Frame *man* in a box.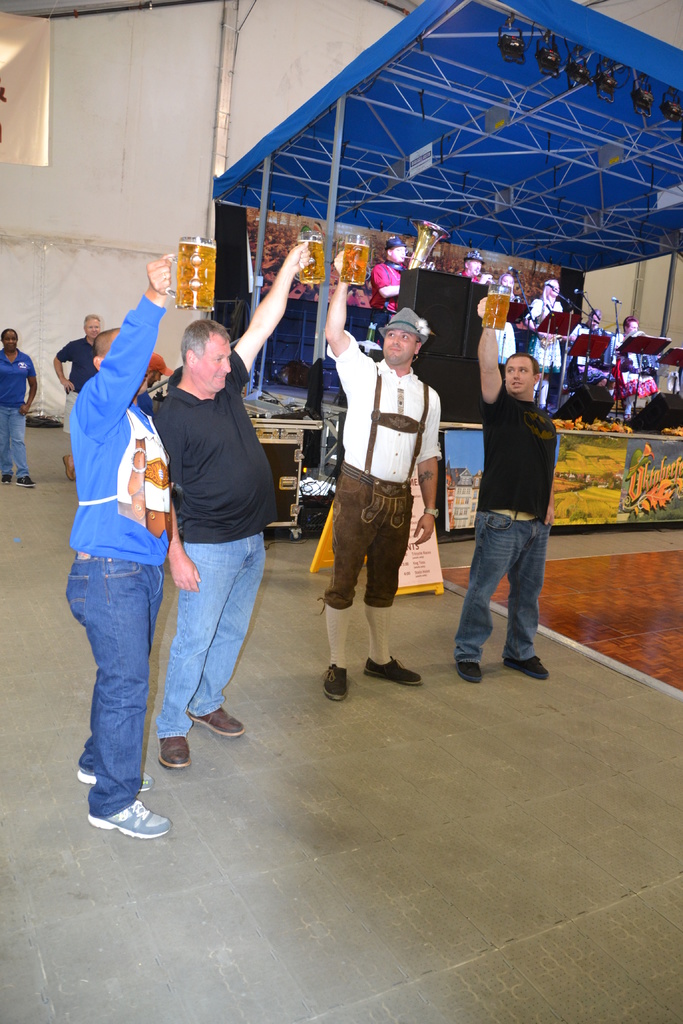
{"x1": 64, "y1": 256, "x2": 171, "y2": 840}.
